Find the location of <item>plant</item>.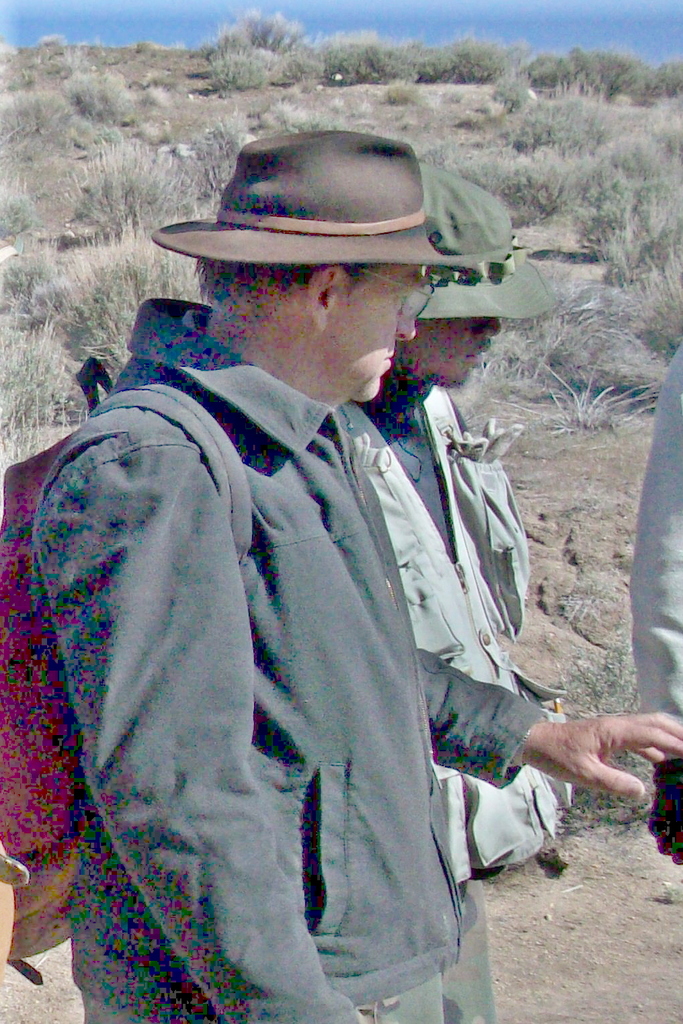
Location: box(66, 65, 141, 126).
